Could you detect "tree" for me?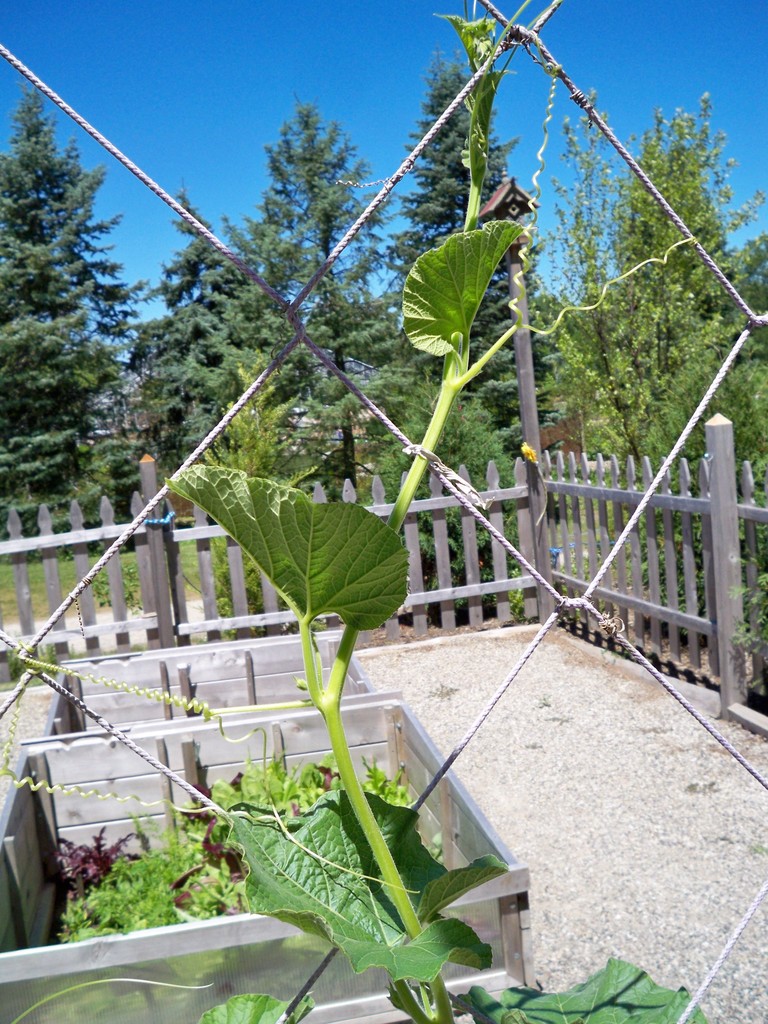
Detection result: rect(114, 178, 380, 533).
